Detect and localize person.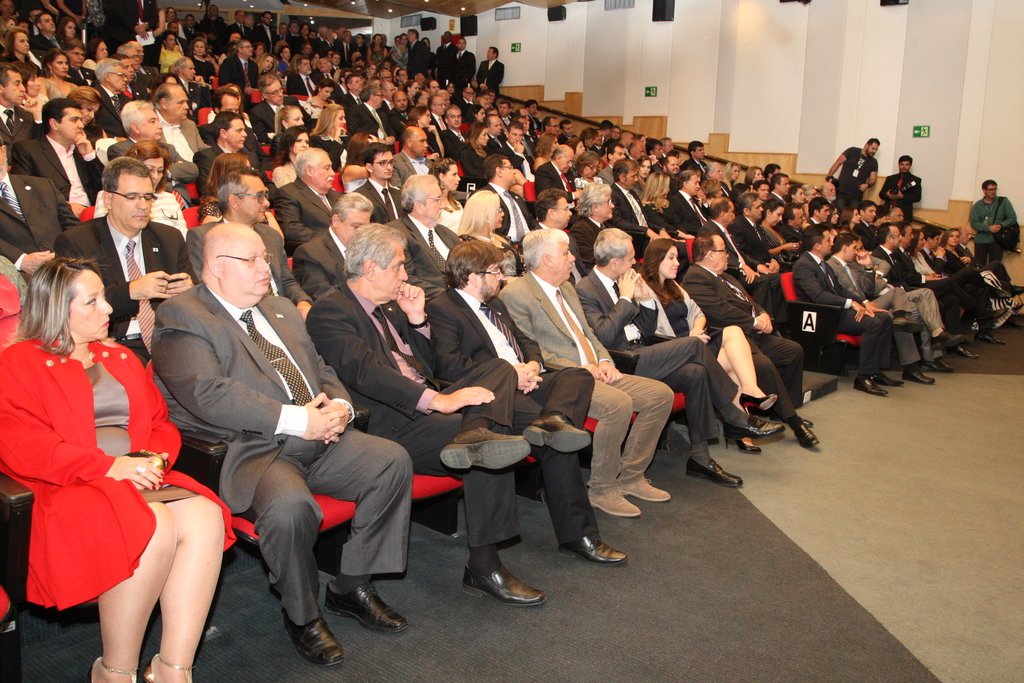
Localized at locate(175, 58, 213, 113).
